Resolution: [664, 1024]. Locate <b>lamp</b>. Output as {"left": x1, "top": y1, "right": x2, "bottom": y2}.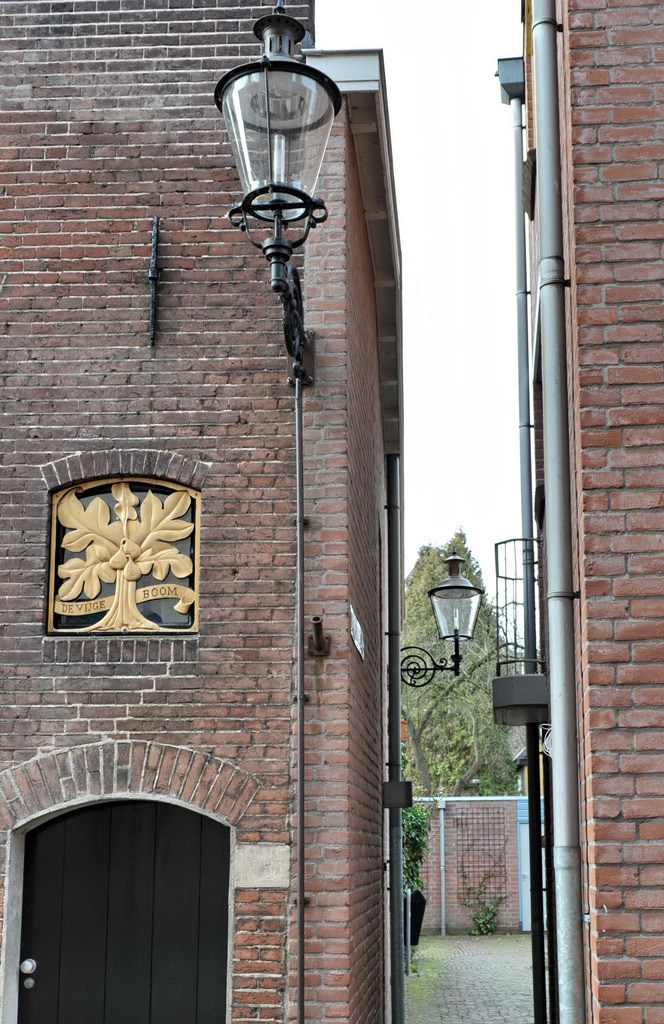
{"left": 396, "top": 547, "right": 485, "bottom": 691}.
